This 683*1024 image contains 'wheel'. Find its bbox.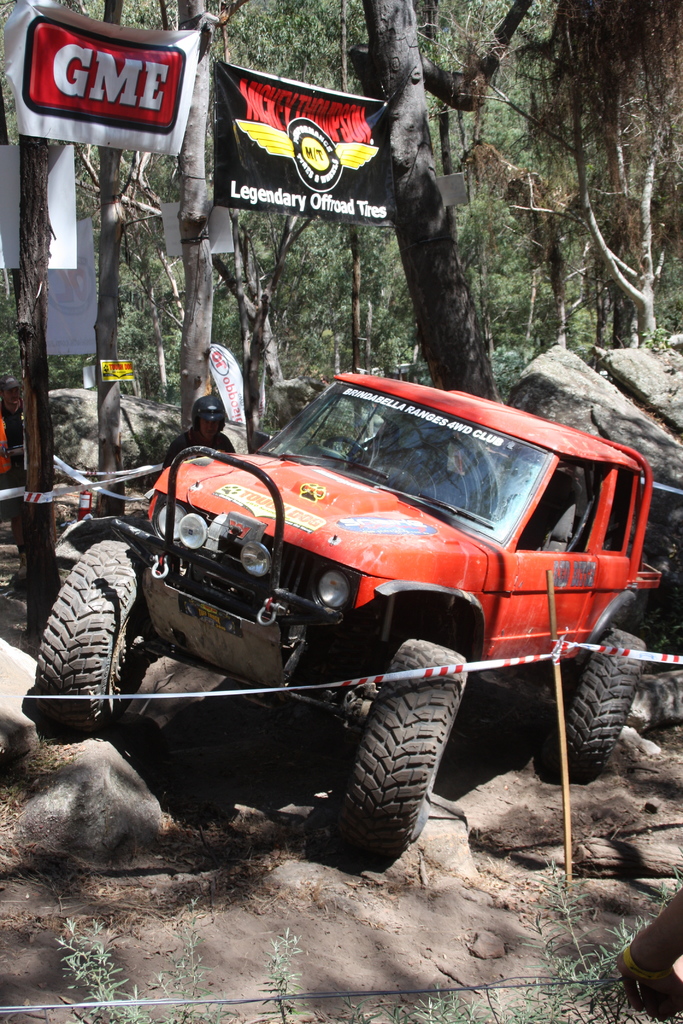
[x1=29, y1=538, x2=151, y2=736].
